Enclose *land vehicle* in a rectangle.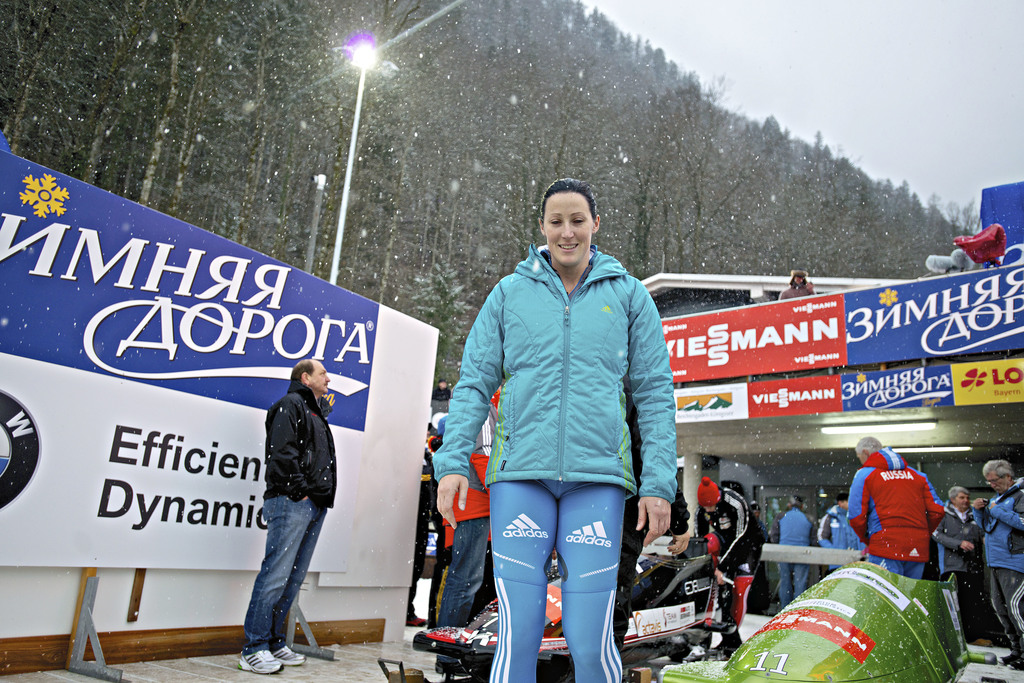
Rect(415, 525, 739, 682).
